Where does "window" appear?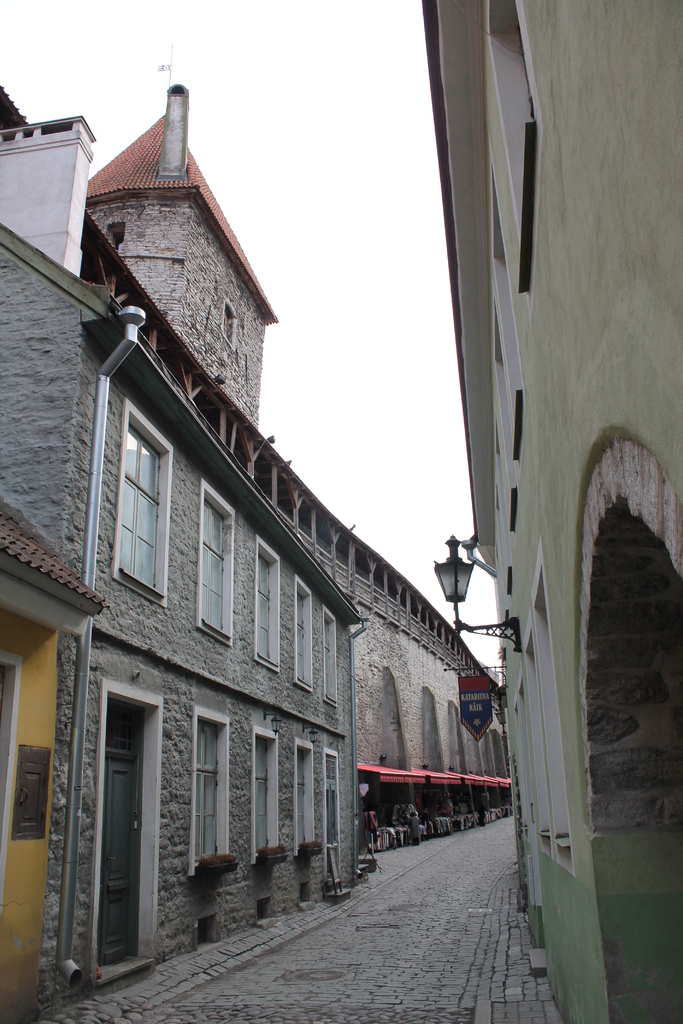
Appears at Rect(293, 731, 323, 867).
